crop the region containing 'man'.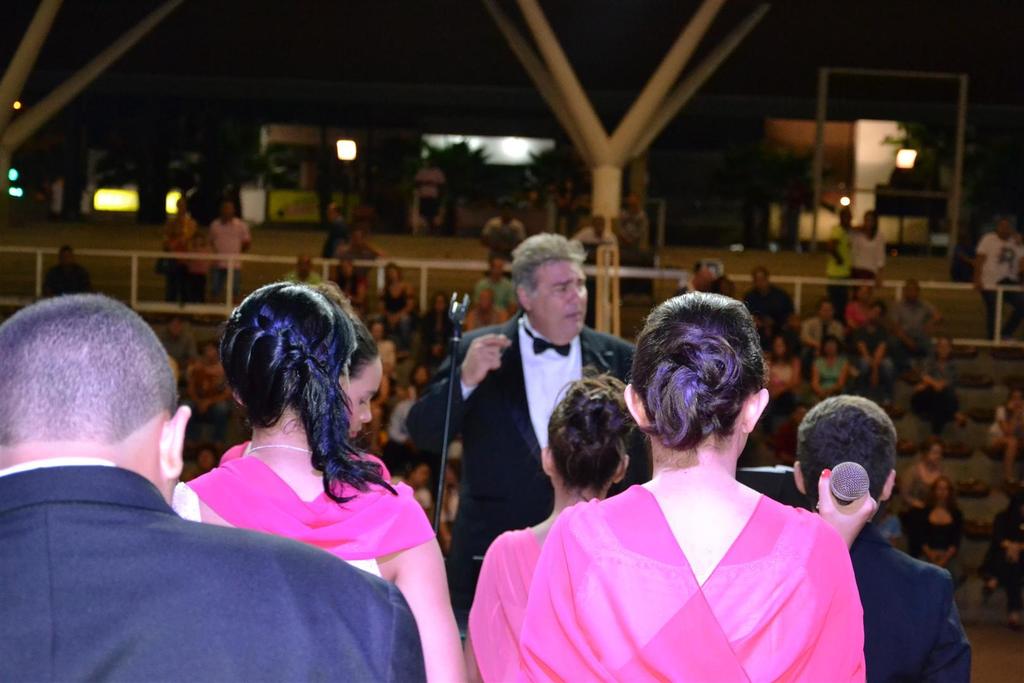
Crop region: 157, 315, 195, 363.
